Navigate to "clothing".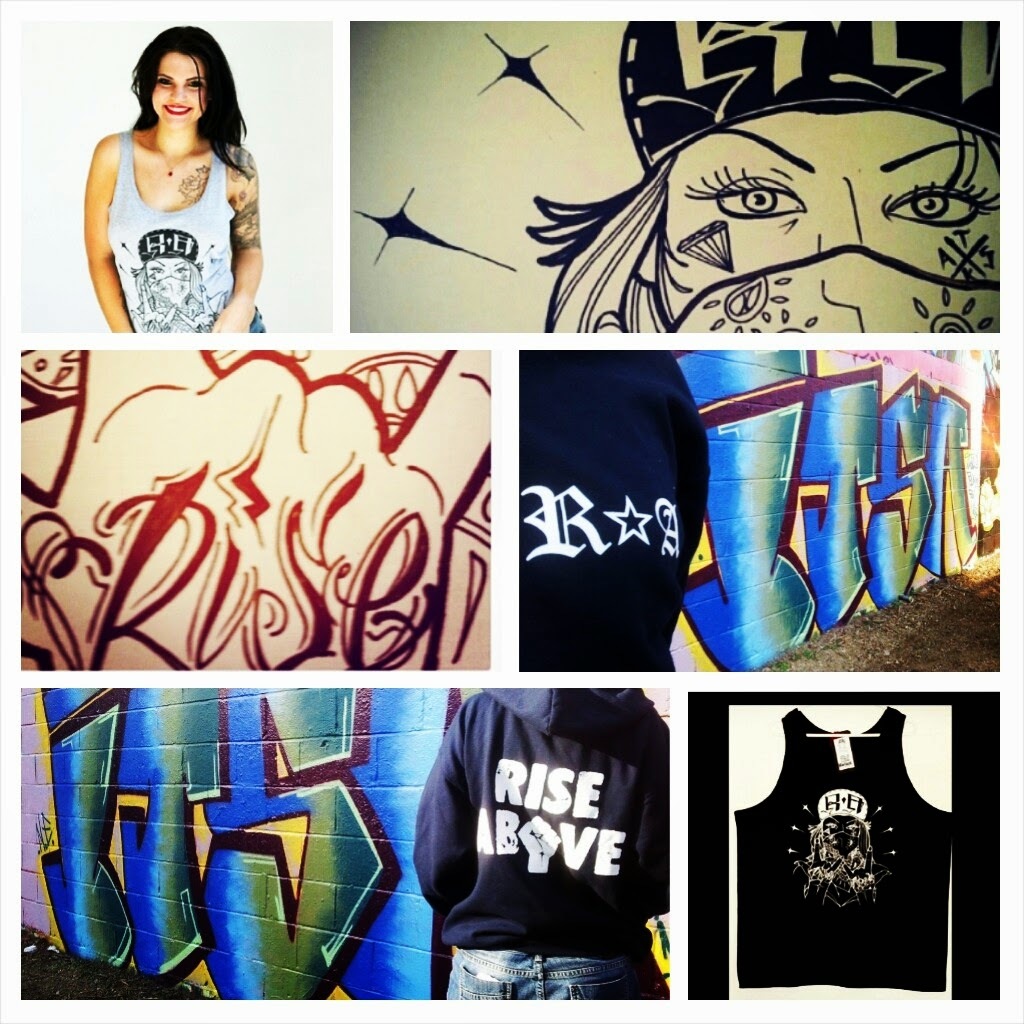
Navigation target: select_region(407, 686, 670, 1001).
